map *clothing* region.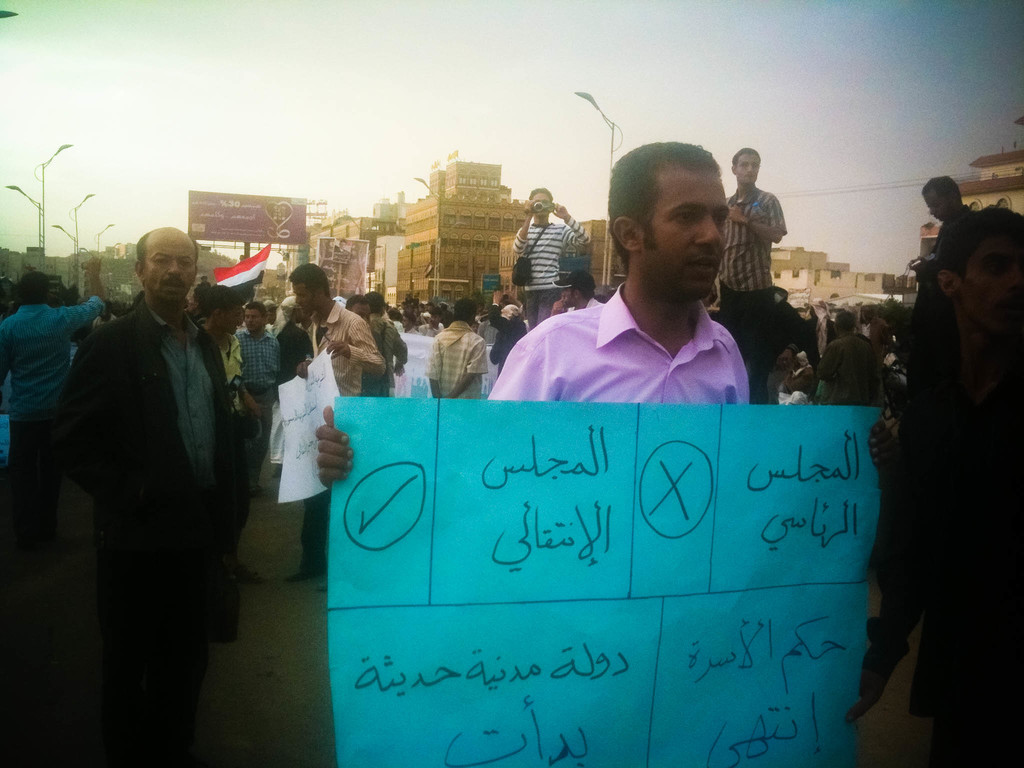
Mapped to (425, 320, 489, 399).
